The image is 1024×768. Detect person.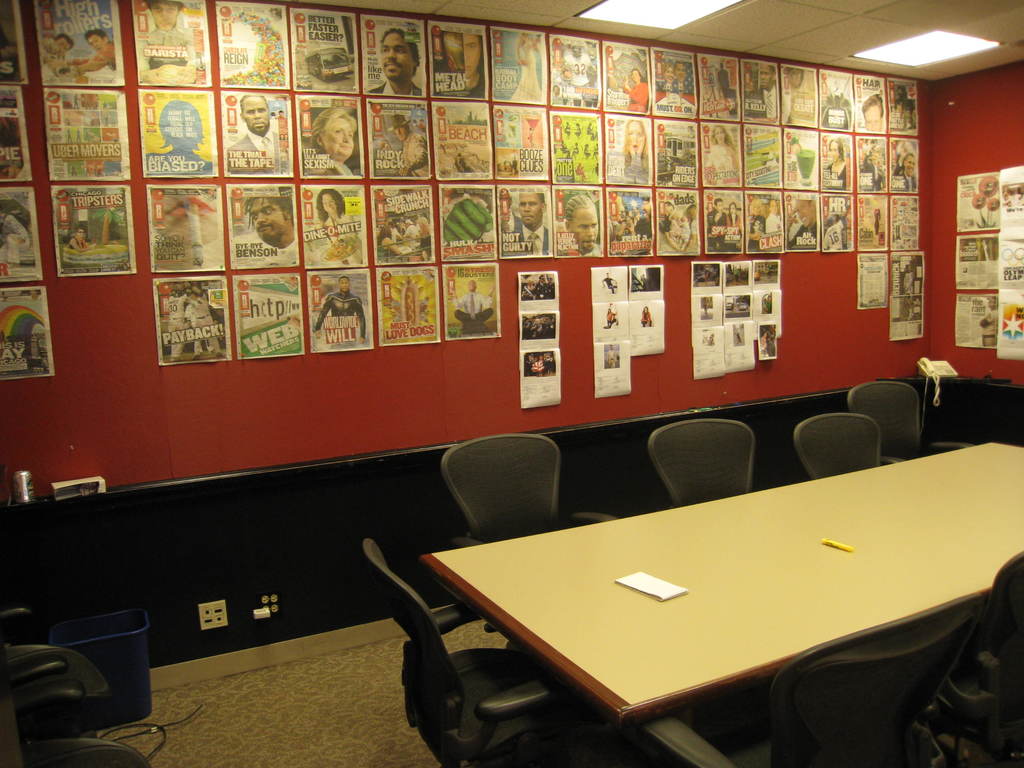
Detection: crop(730, 205, 743, 249).
